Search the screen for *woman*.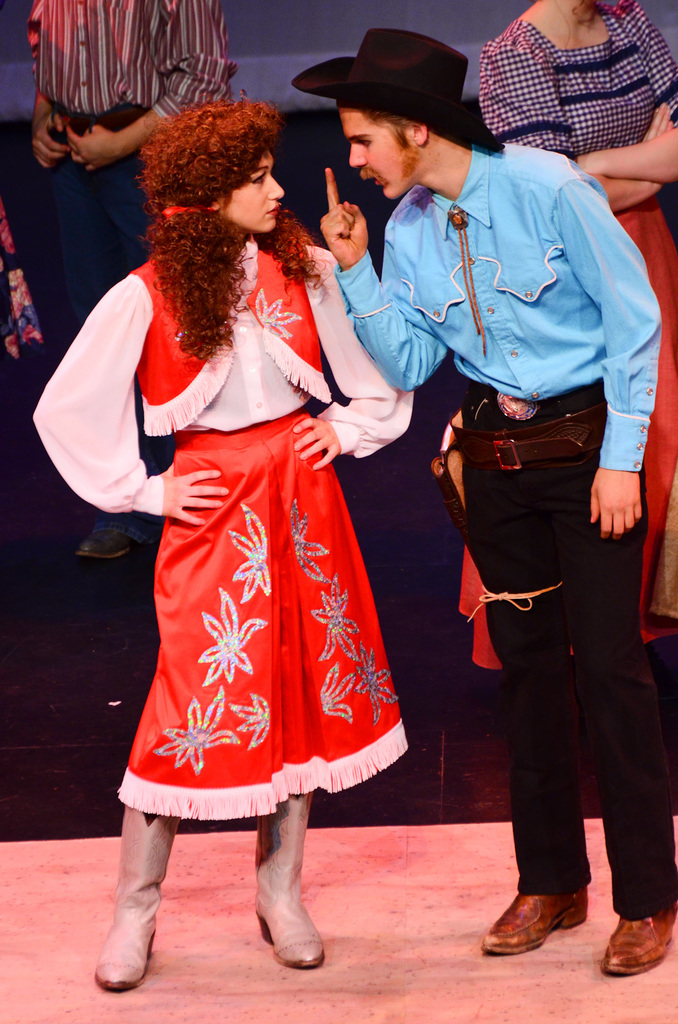
Found at box=[455, 0, 677, 670].
